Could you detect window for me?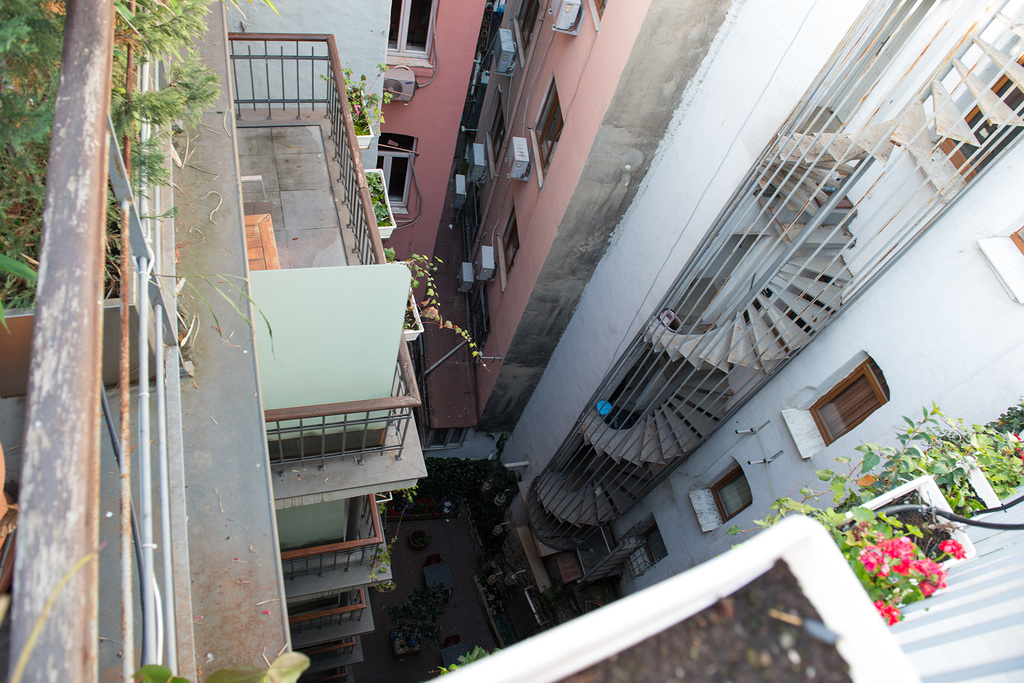
Detection result: detection(938, 52, 1023, 184).
